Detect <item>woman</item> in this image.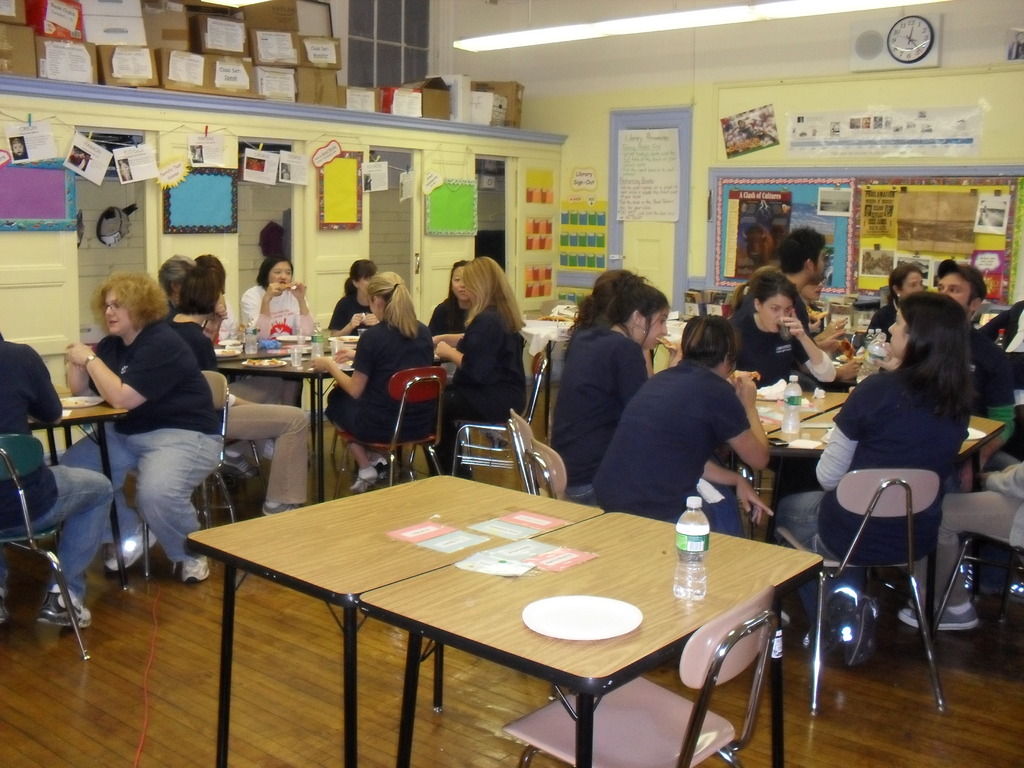
Detection: (429, 253, 522, 480).
